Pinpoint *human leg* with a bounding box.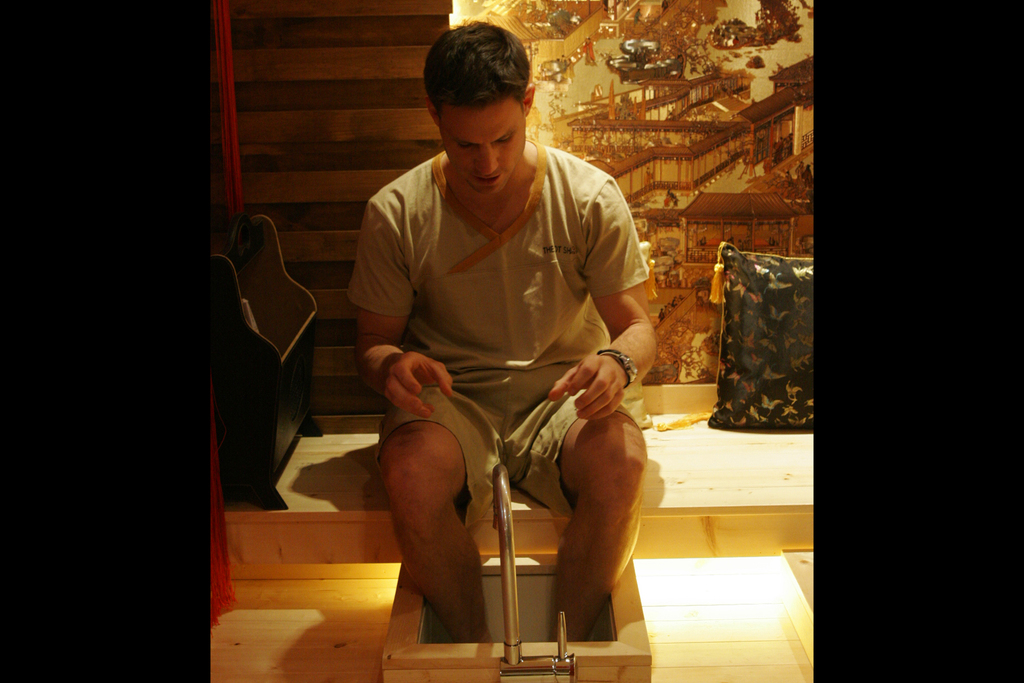
(558,410,647,636).
